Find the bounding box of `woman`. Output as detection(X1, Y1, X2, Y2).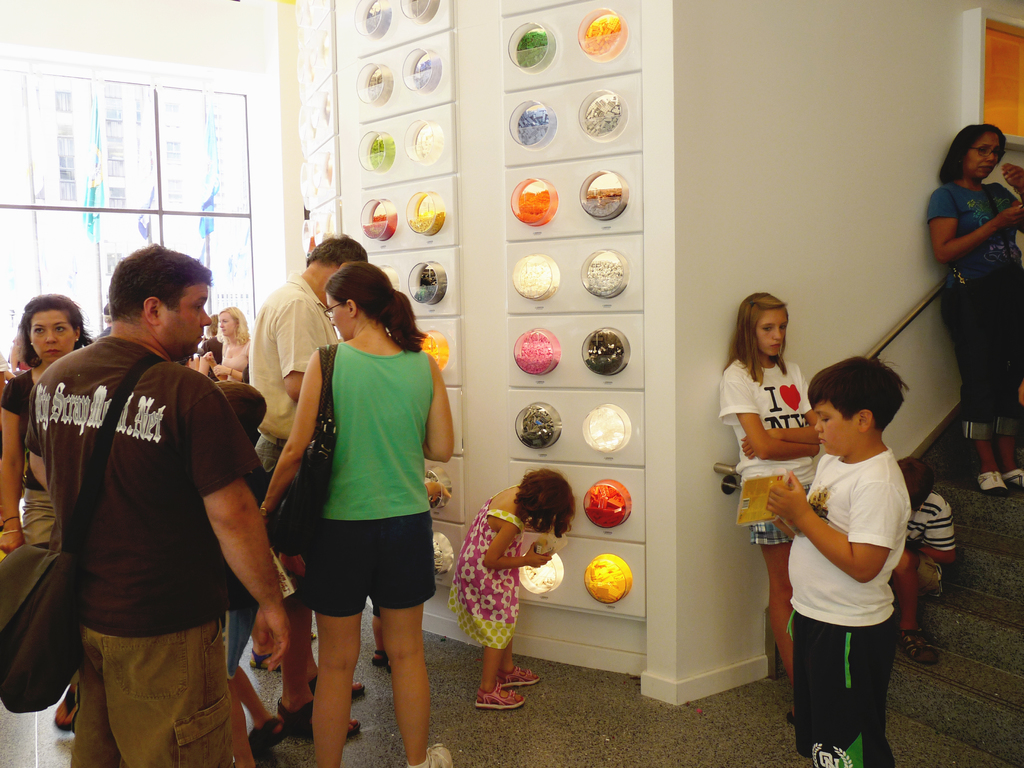
detection(205, 303, 252, 384).
